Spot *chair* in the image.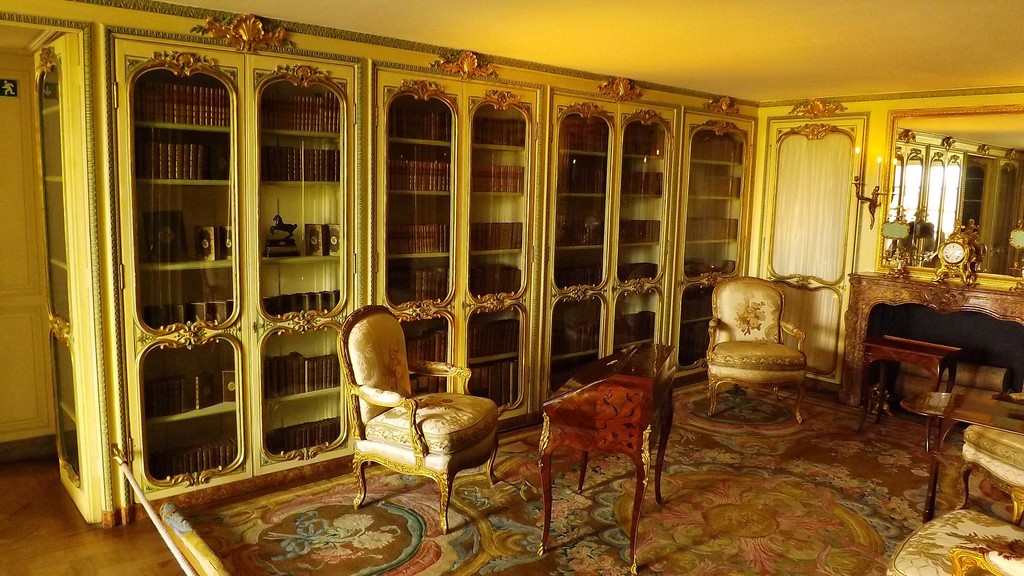
*chair* found at 951:423:1023:531.
